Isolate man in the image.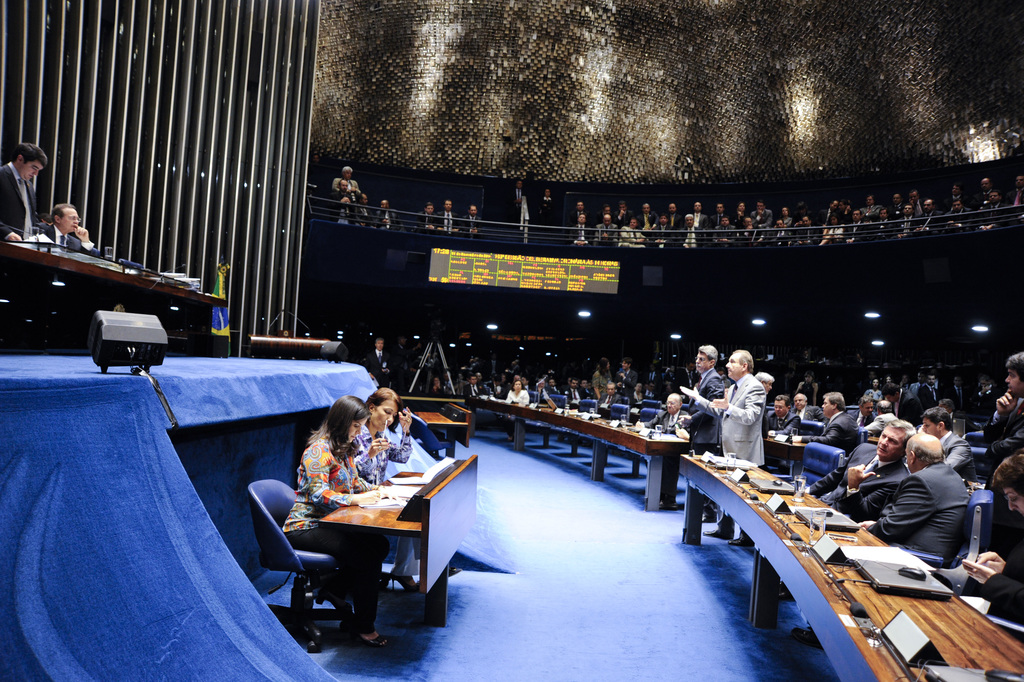
Isolated region: x1=981, y1=351, x2=1023, y2=460.
